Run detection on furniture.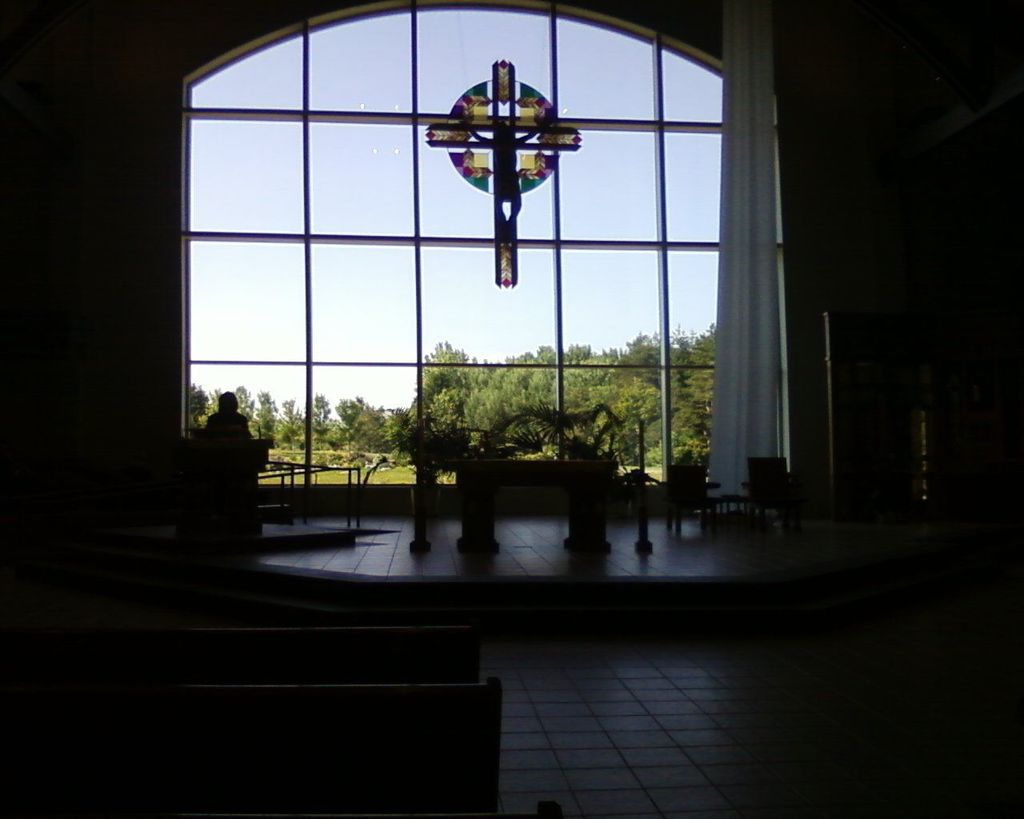
Result: [663,463,718,532].
